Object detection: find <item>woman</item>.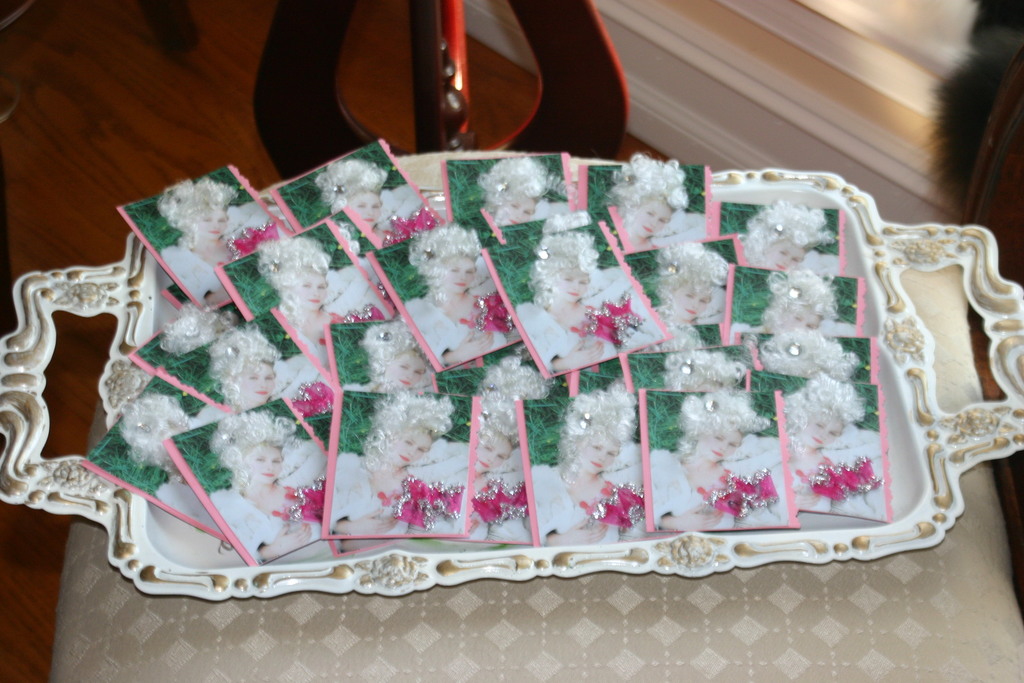
left=209, top=327, right=280, bottom=407.
